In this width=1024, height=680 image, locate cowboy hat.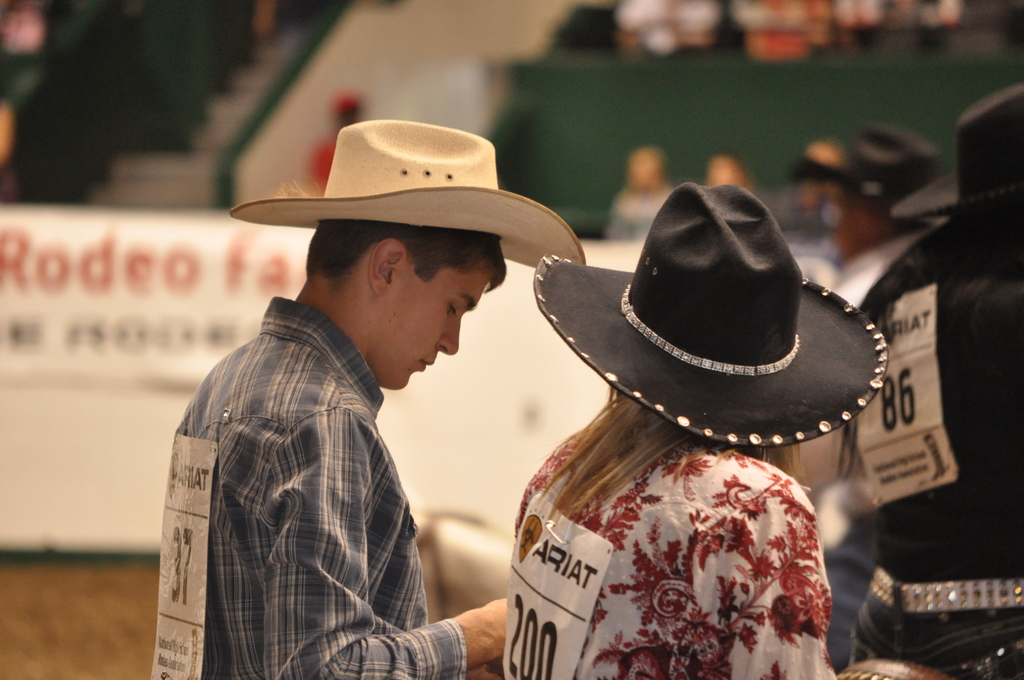
Bounding box: <box>225,118,590,268</box>.
